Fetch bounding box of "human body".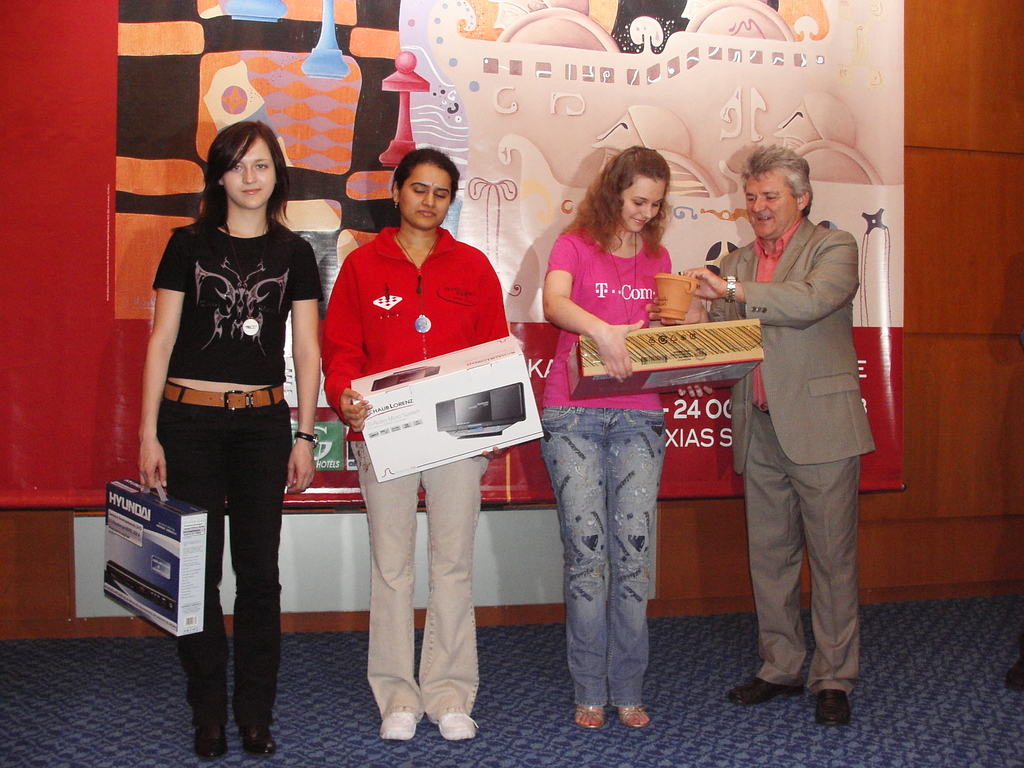
Bbox: <region>323, 225, 514, 738</region>.
